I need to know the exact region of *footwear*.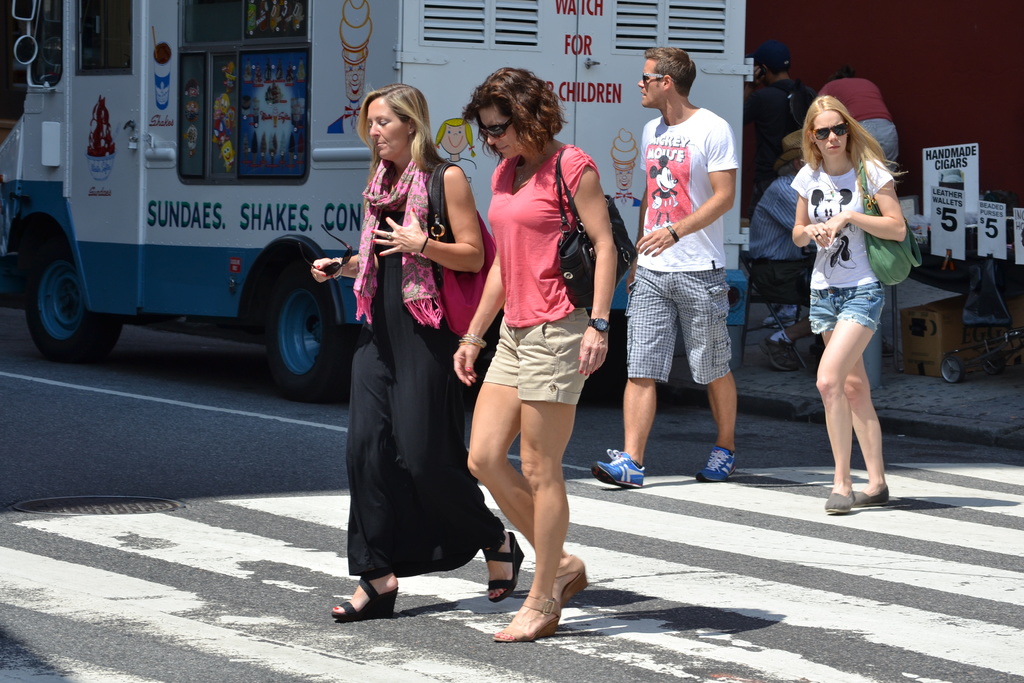
Region: l=481, t=532, r=521, b=602.
